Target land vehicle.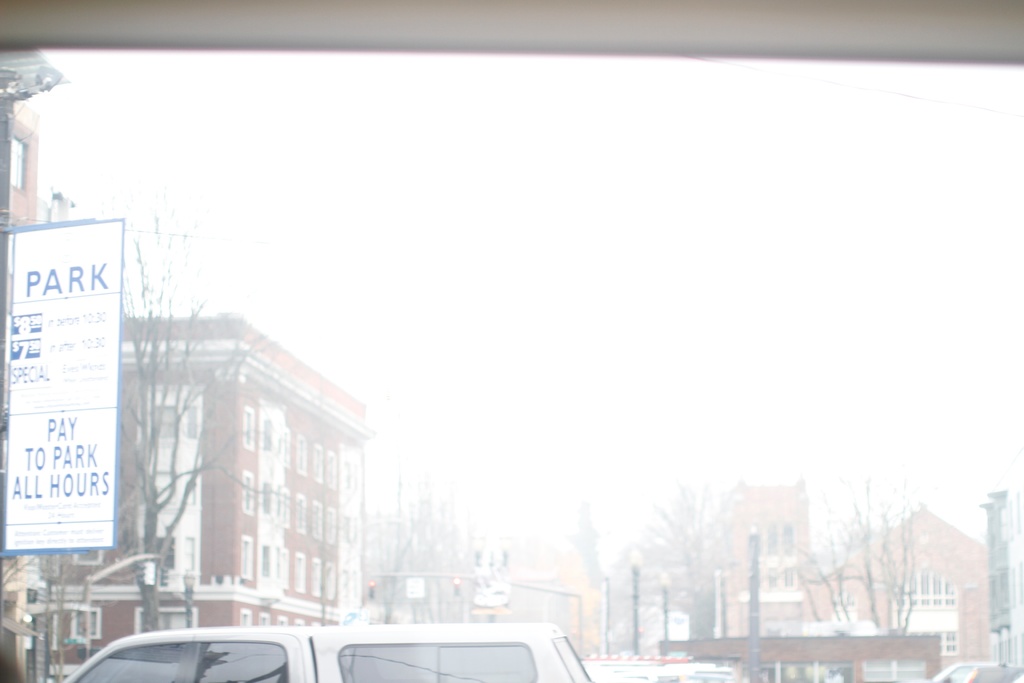
Target region: (52,623,592,682).
